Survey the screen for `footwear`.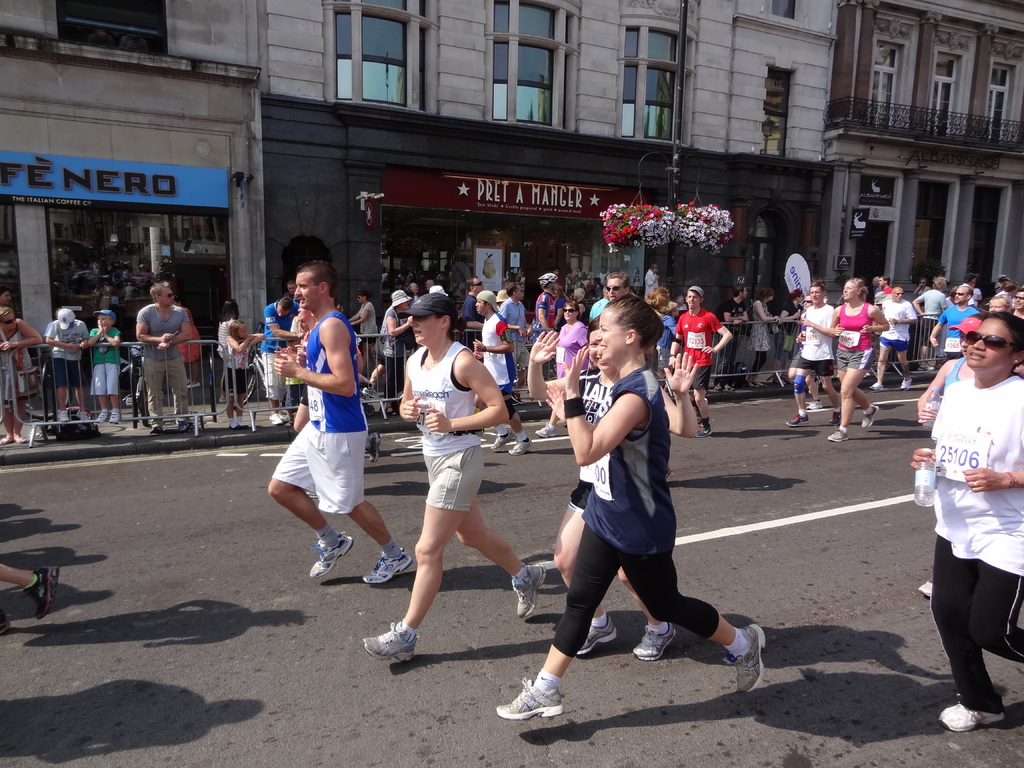
Survey found: (x1=369, y1=431, x2=384, y2=463).
